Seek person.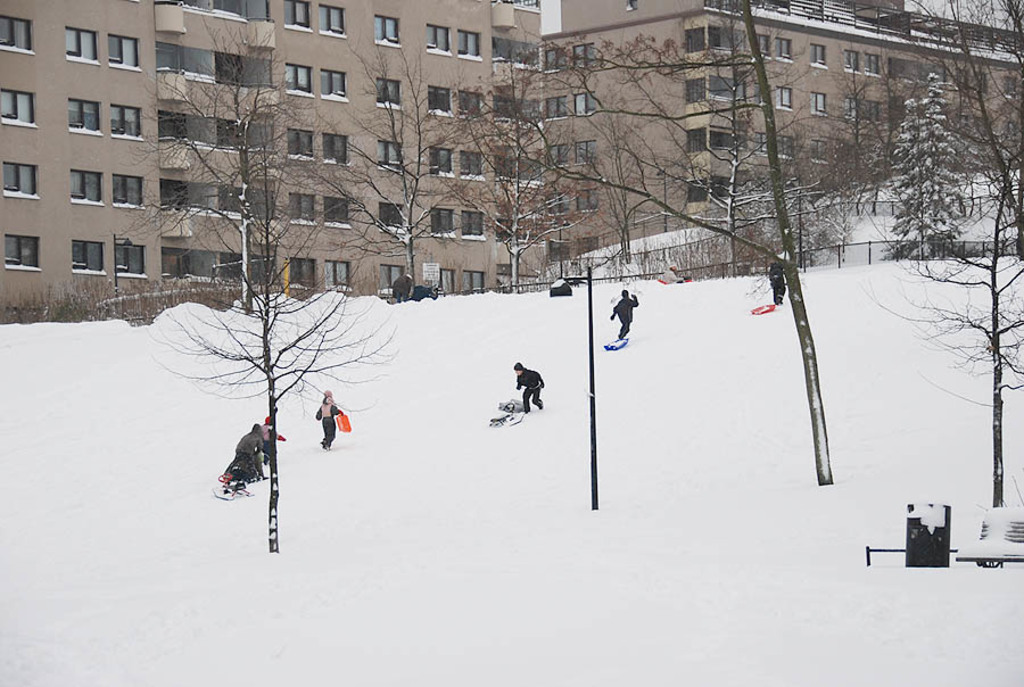
x1=611 y1=285 x2=642 y2=339.
